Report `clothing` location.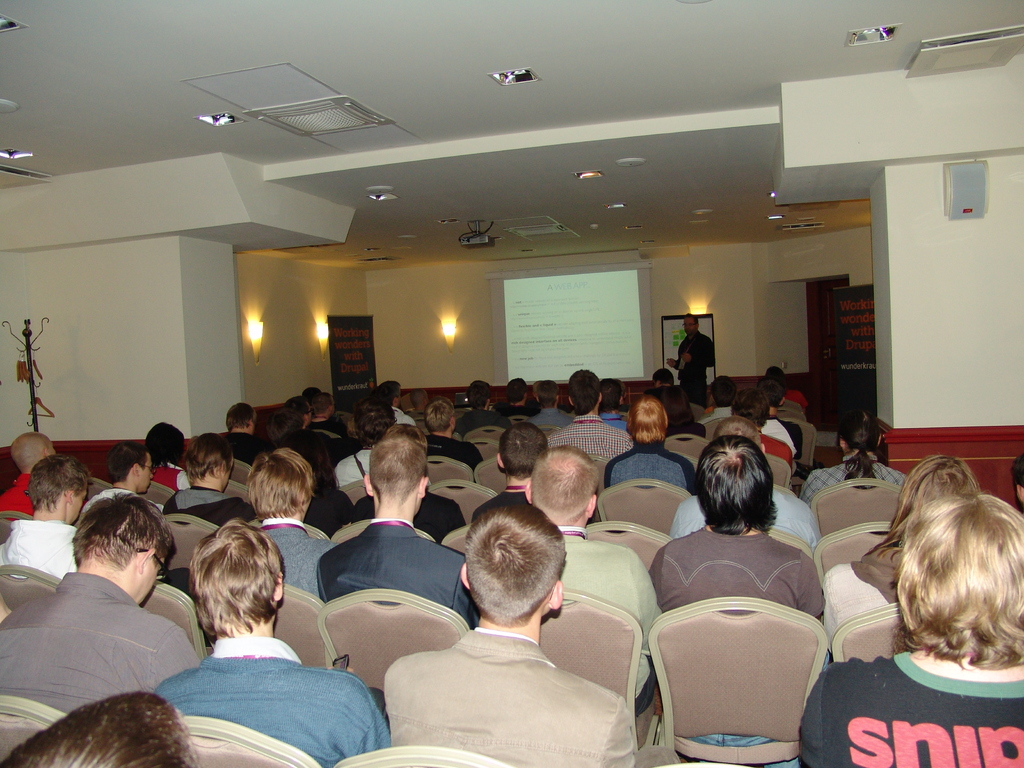
Report: x1=556 y1=416 x2=627 y2=473.
